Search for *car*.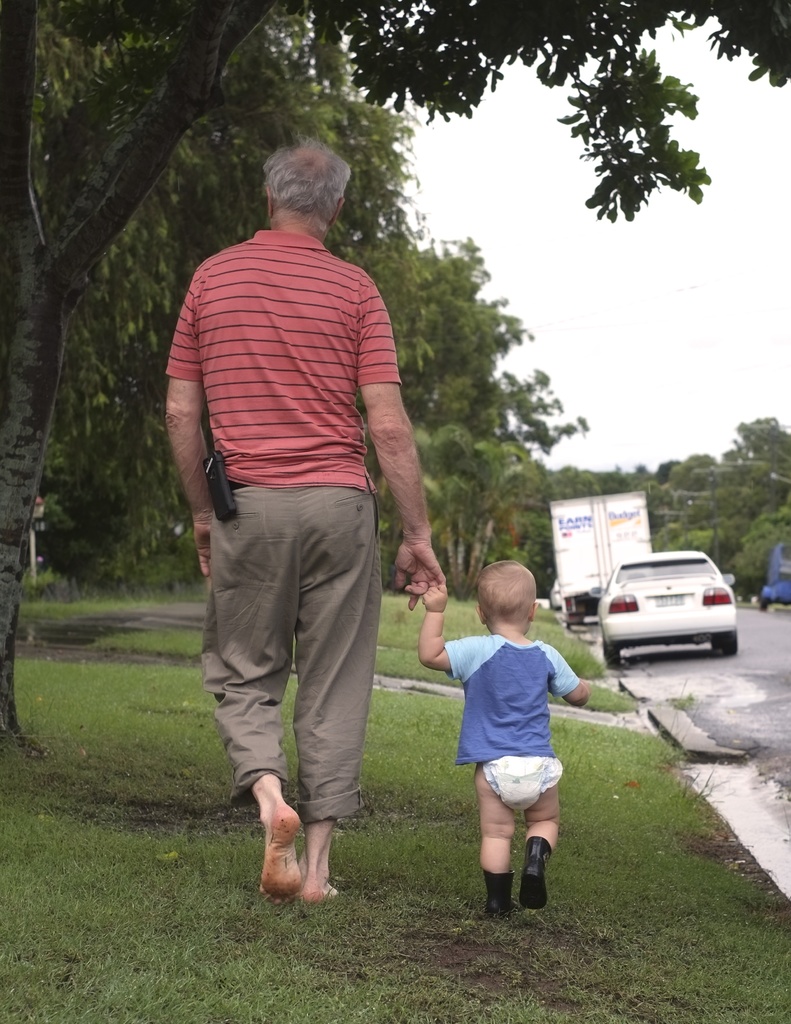
Found at (left=549, top=580, right=559, bottom=616).
